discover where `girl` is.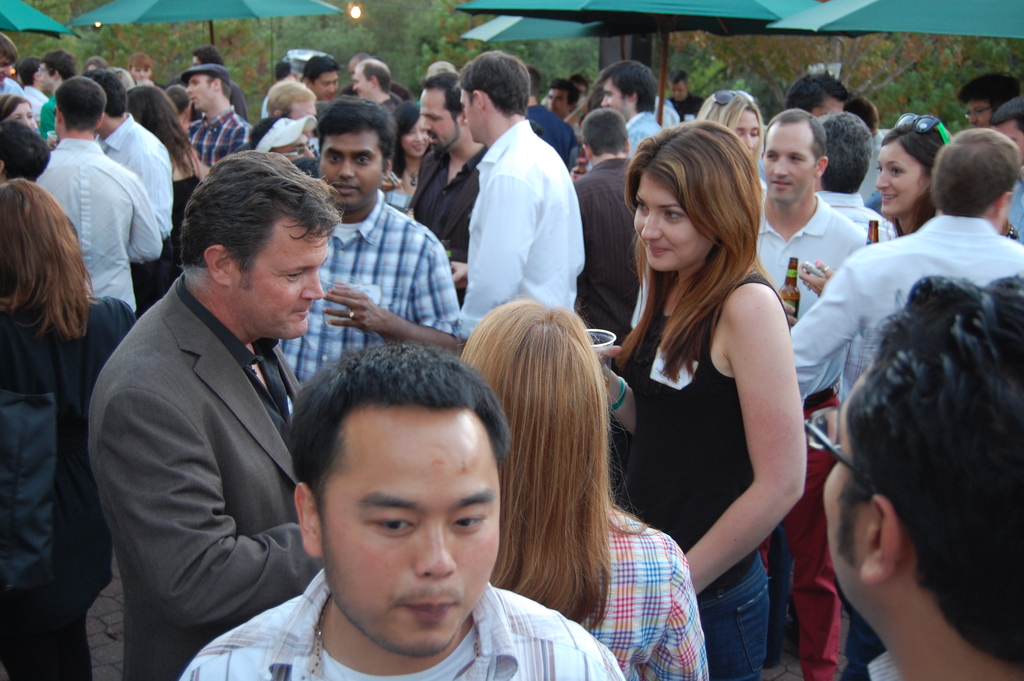
Discovered at <region>457, 300, 710, 680</region>.
